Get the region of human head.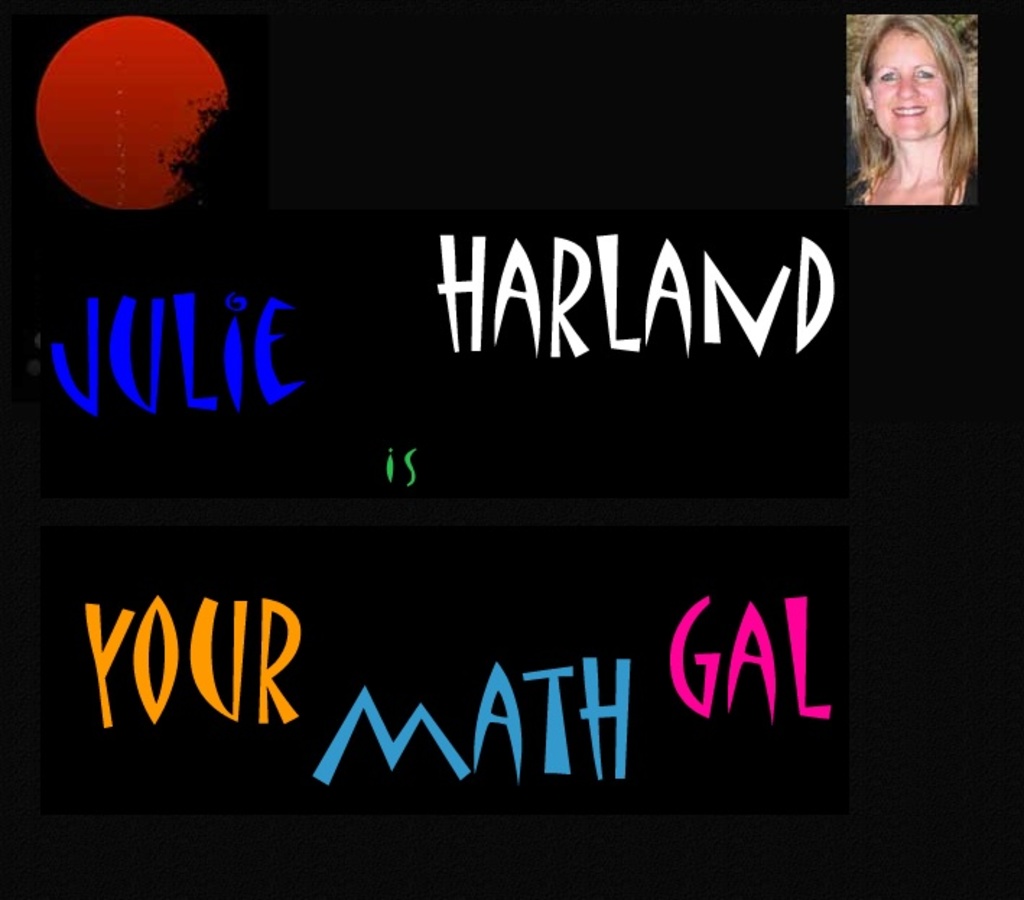
select_region(859, 12, 971, 146).
